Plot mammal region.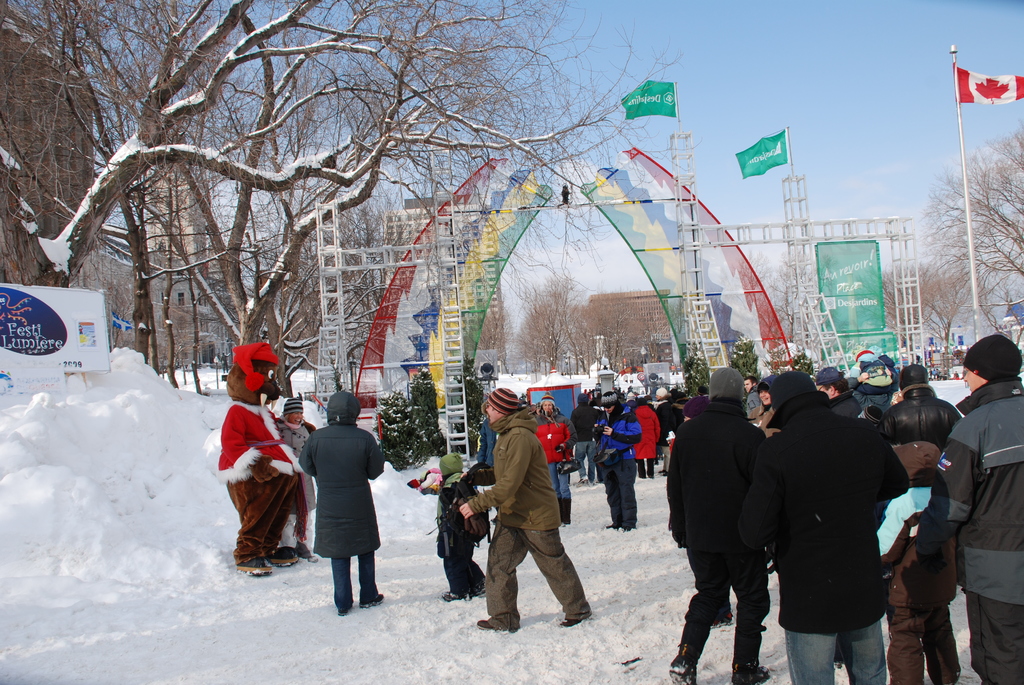
Plotted at (601,364,610,370).
